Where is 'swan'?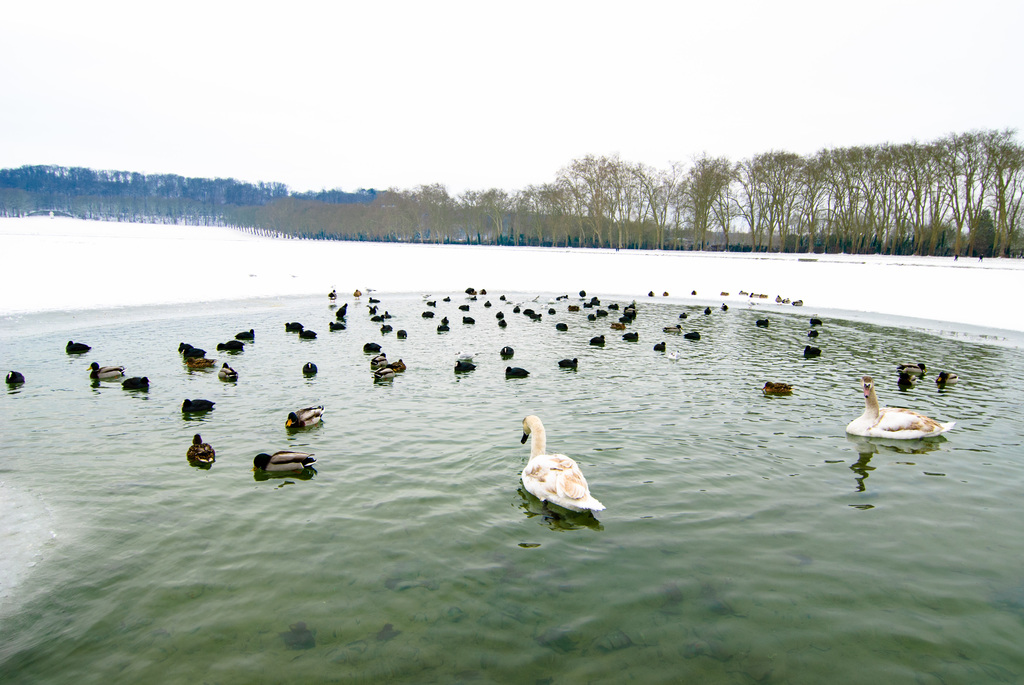
(514,410,604,508).
